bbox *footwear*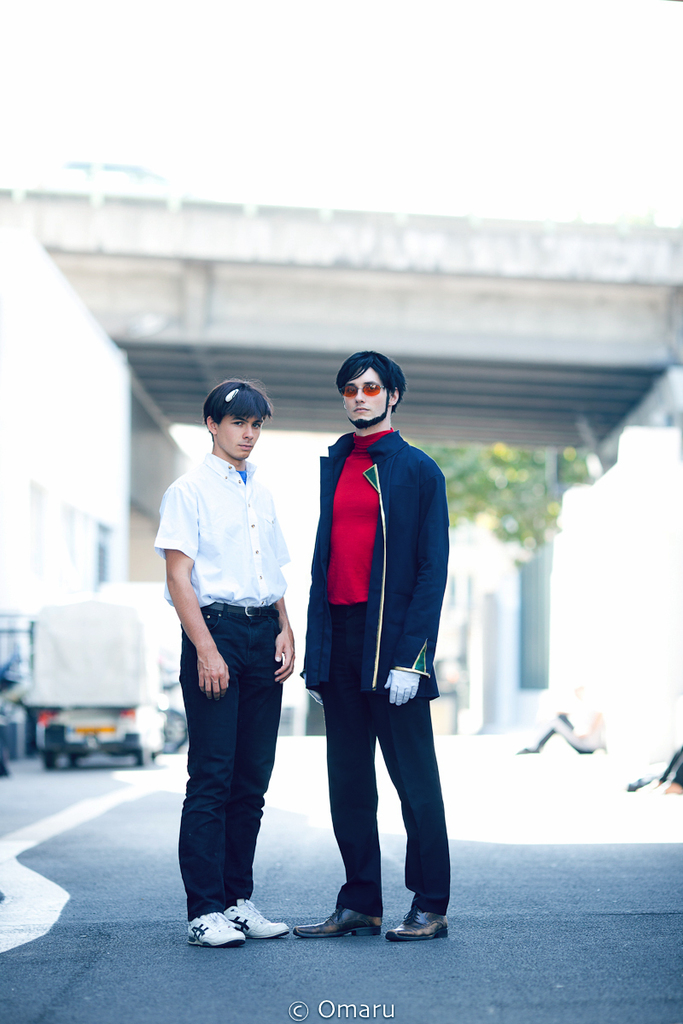
select_region(285, 899, 370, 951)
